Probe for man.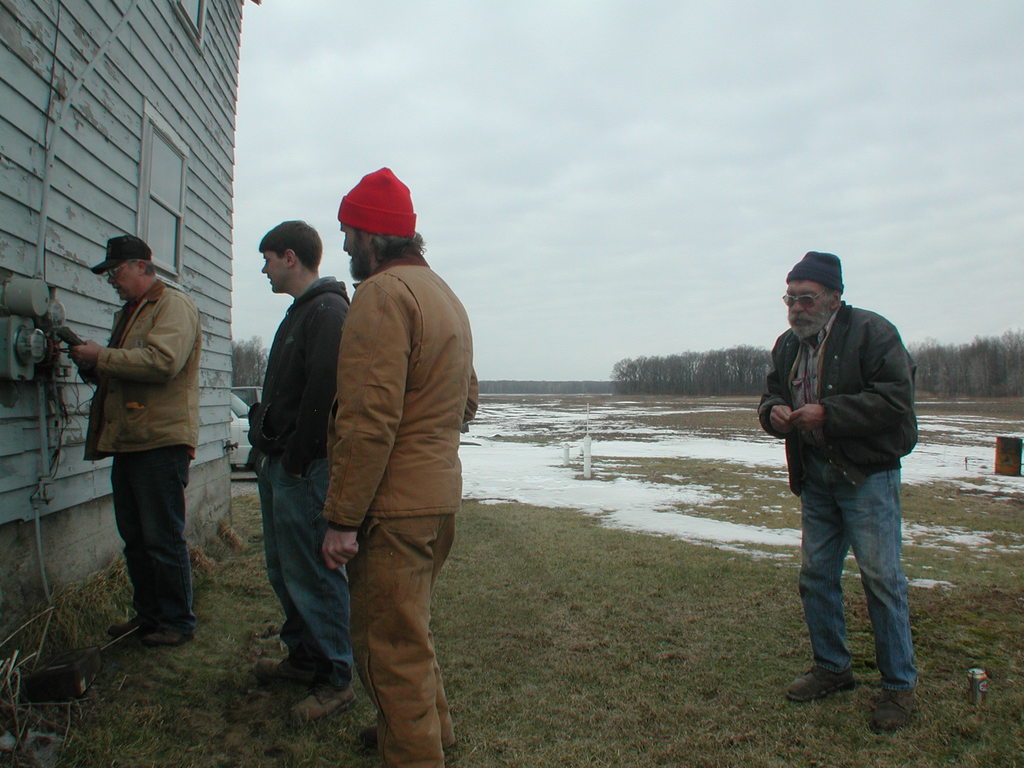
Probe result: 233, 215, 364, 733.
